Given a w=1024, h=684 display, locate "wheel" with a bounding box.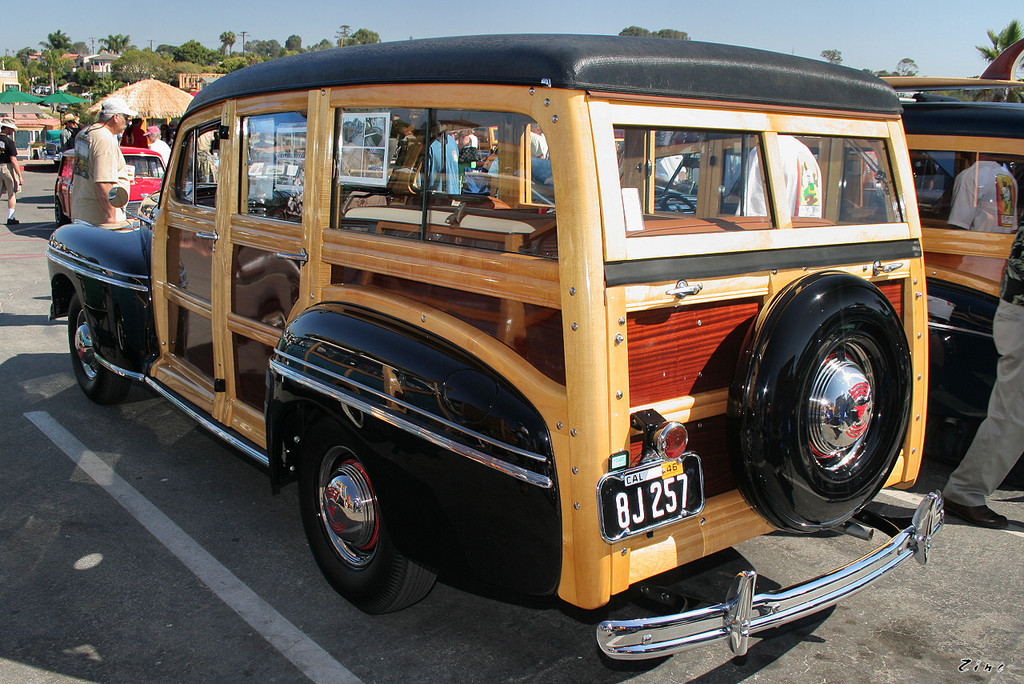
Located: [297, 410, 438, 611].
